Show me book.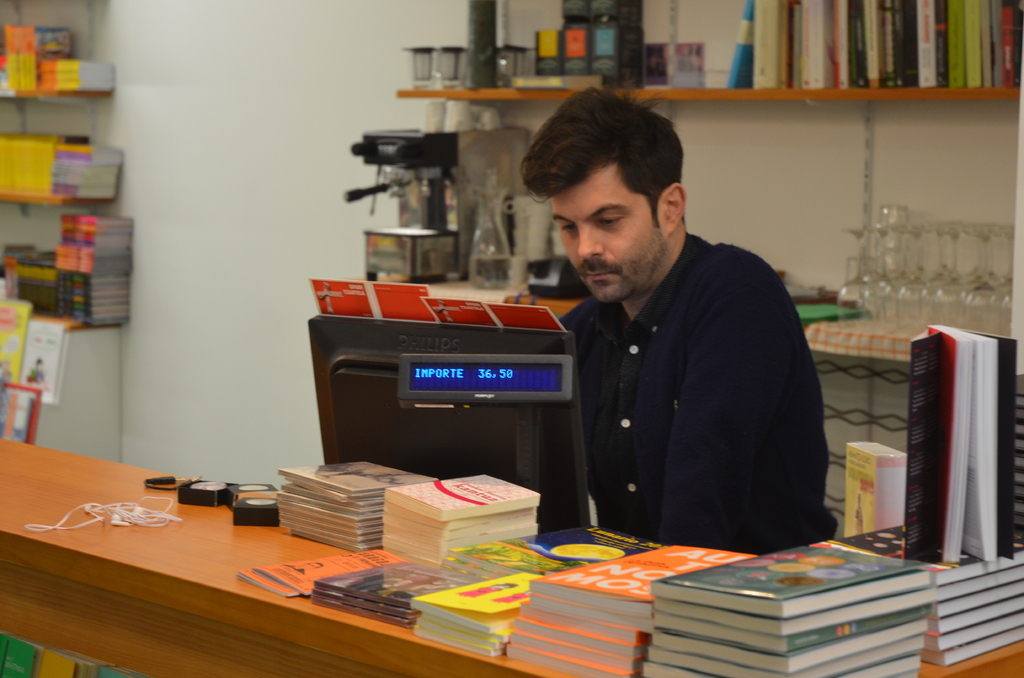
book is here: [95, 661, 151, 677].
